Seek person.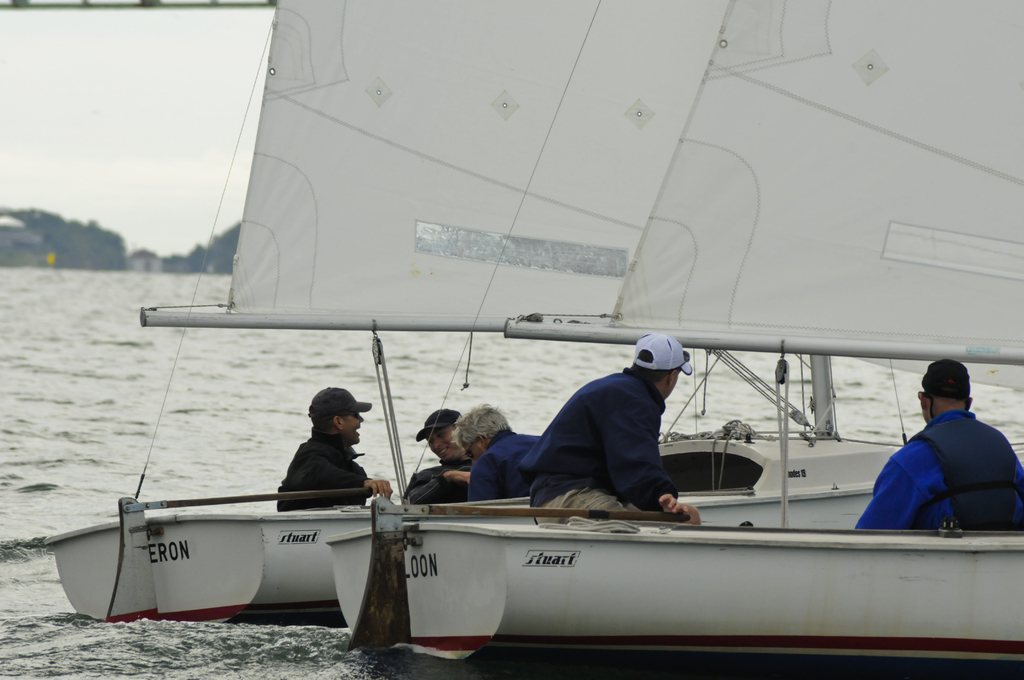
bbox=(851, 360, 1023, 530).
